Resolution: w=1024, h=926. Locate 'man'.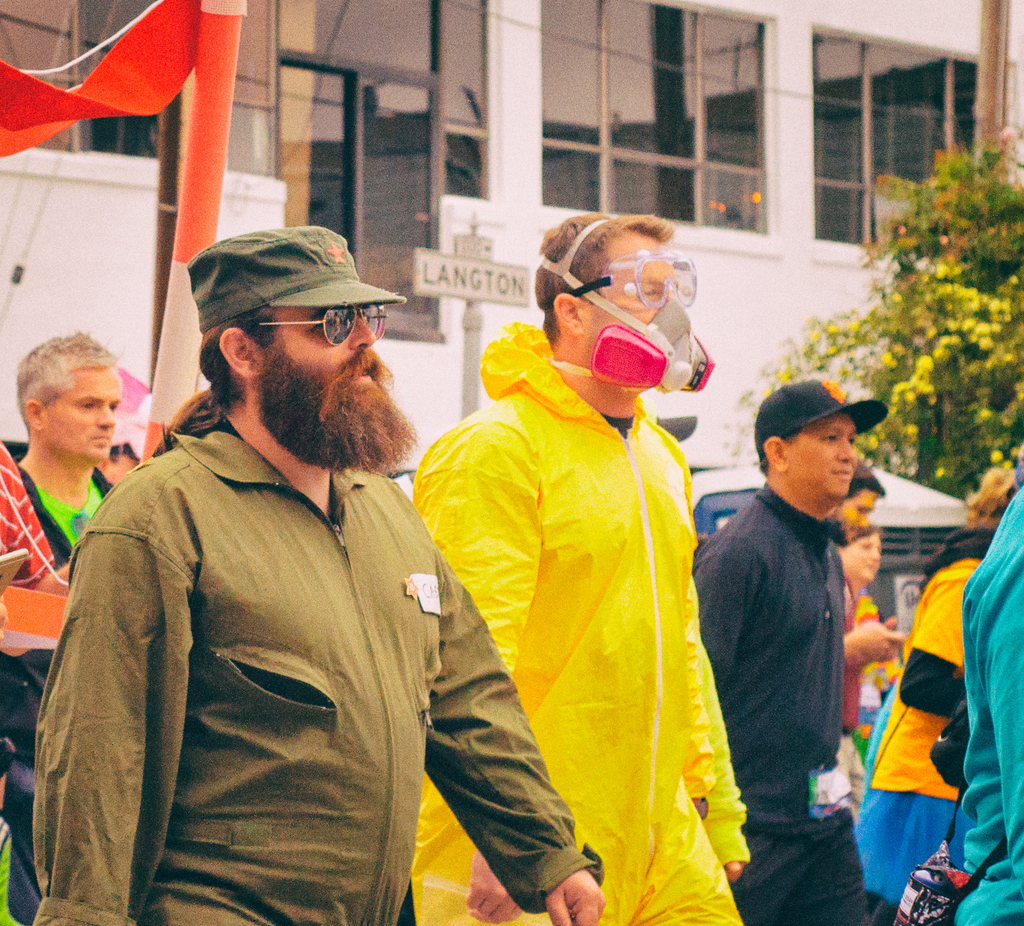
{"x1": 829, "y1": 461, "x2": 887, "y2": 543}.
